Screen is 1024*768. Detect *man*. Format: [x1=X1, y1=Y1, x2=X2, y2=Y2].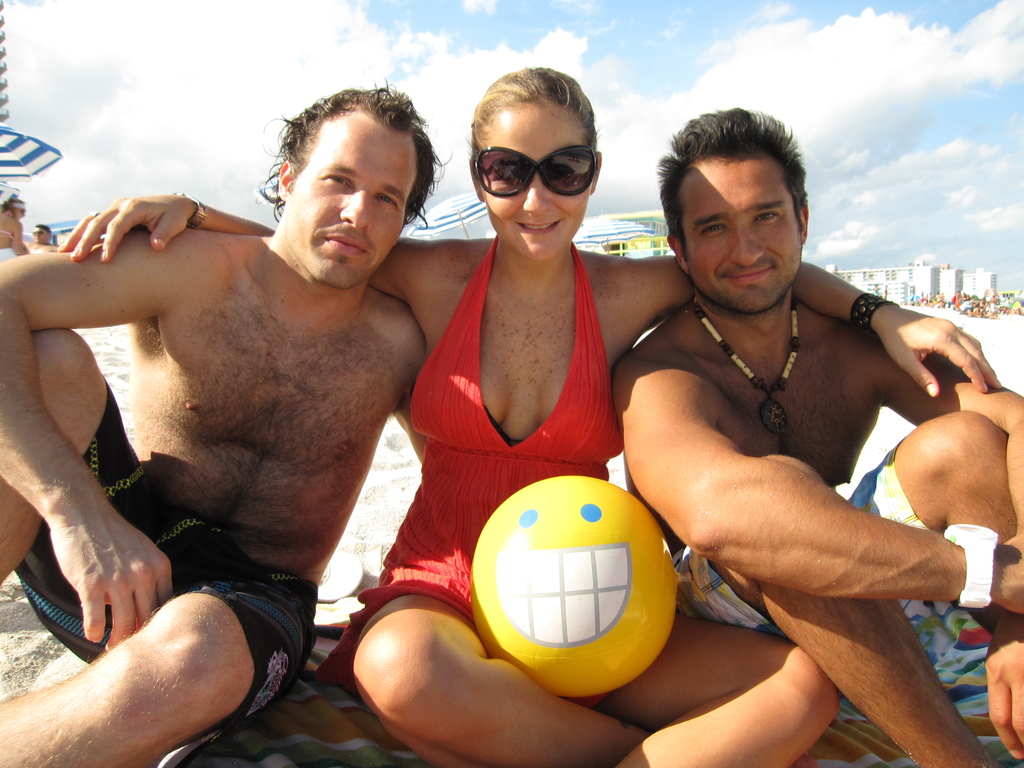
[x1=612, y1=108, x2=1023, y2=767].
